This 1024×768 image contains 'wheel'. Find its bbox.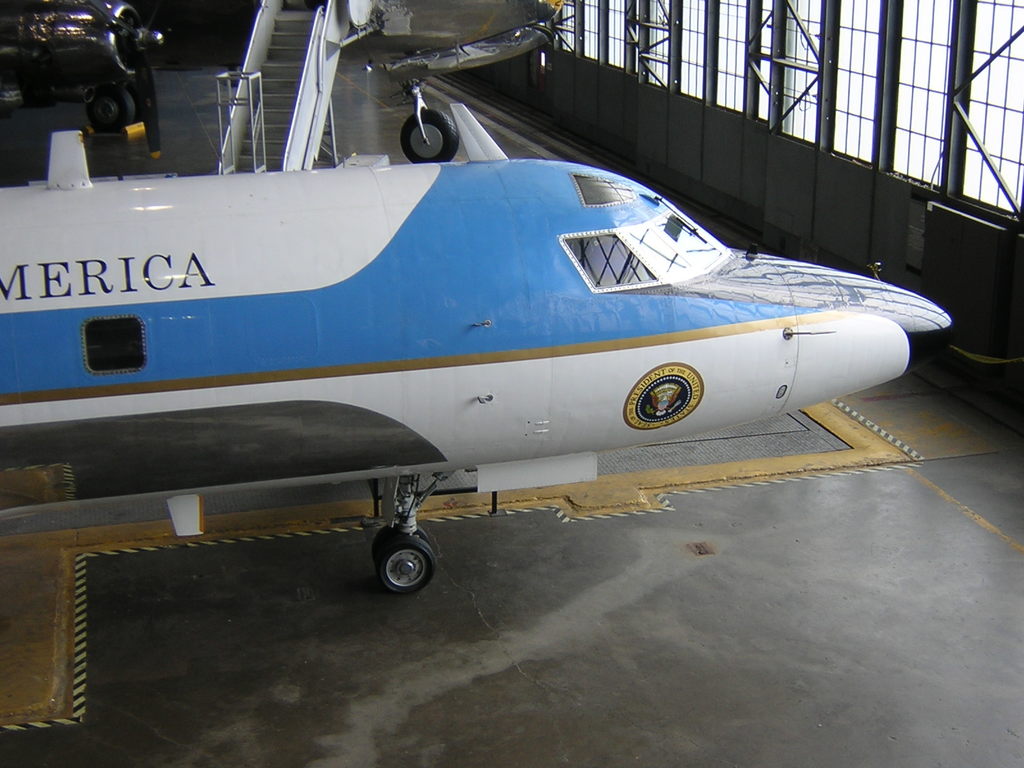
<region>376, 534, 436, 595</region>.
